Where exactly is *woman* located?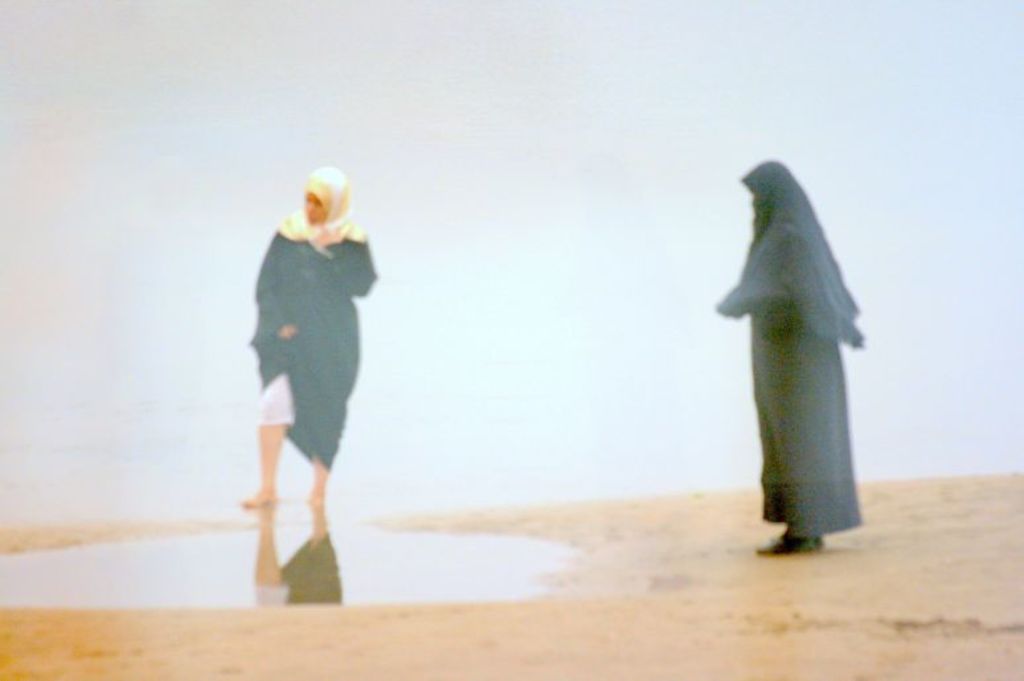
Its bounding box is {"left": 245, "top": 173, "right": 376, "bottom": 520}.
